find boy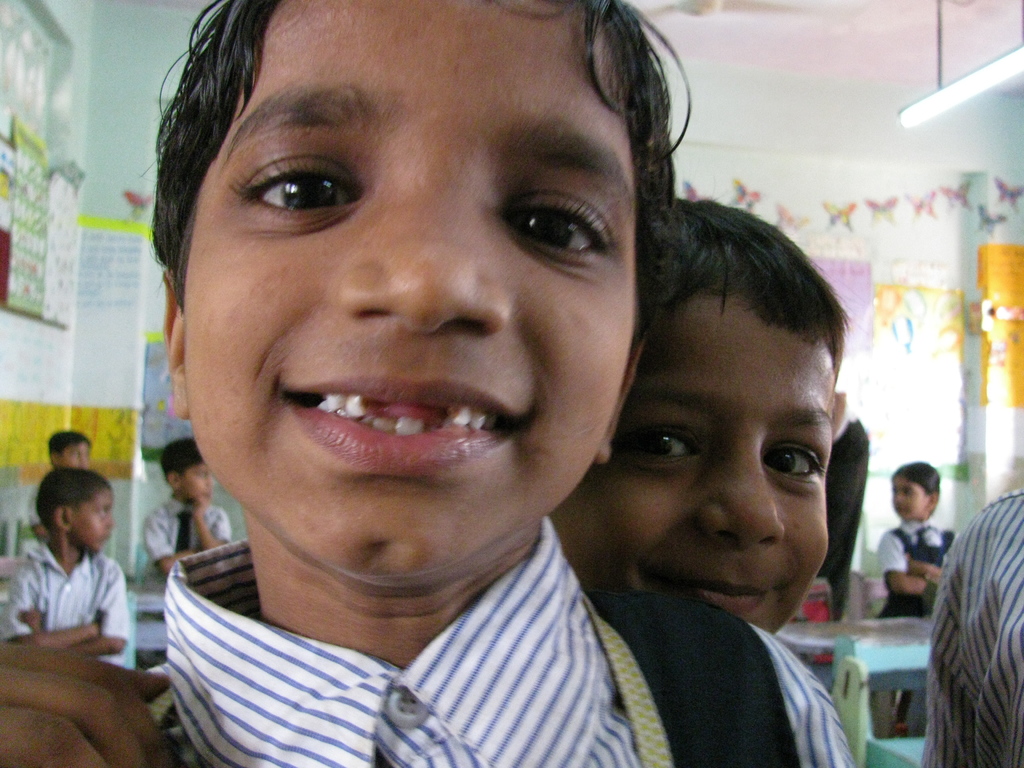
17 433 98 540
